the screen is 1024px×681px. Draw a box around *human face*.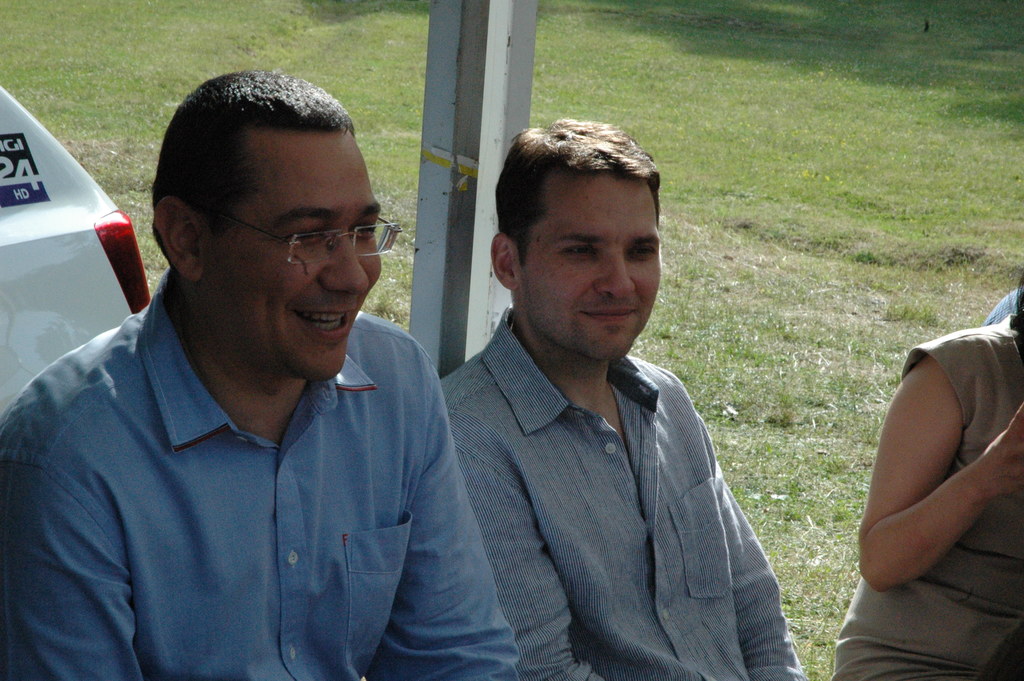
rect(205, 134, 383, 382).
